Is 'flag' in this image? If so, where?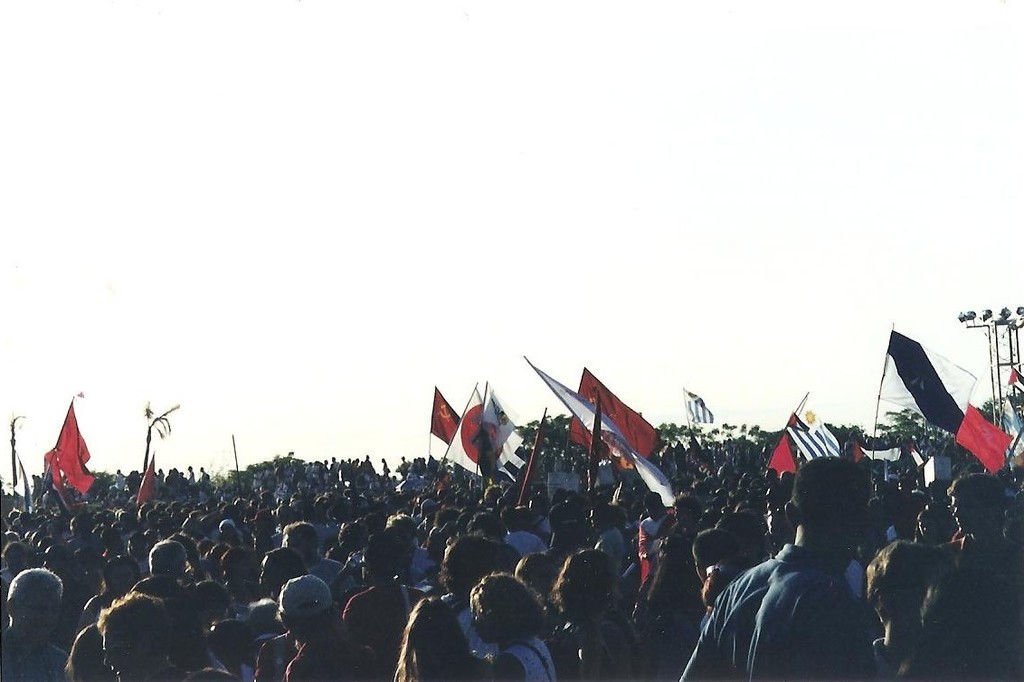
Yes, at bbox=(423, 386, 463, 440).
